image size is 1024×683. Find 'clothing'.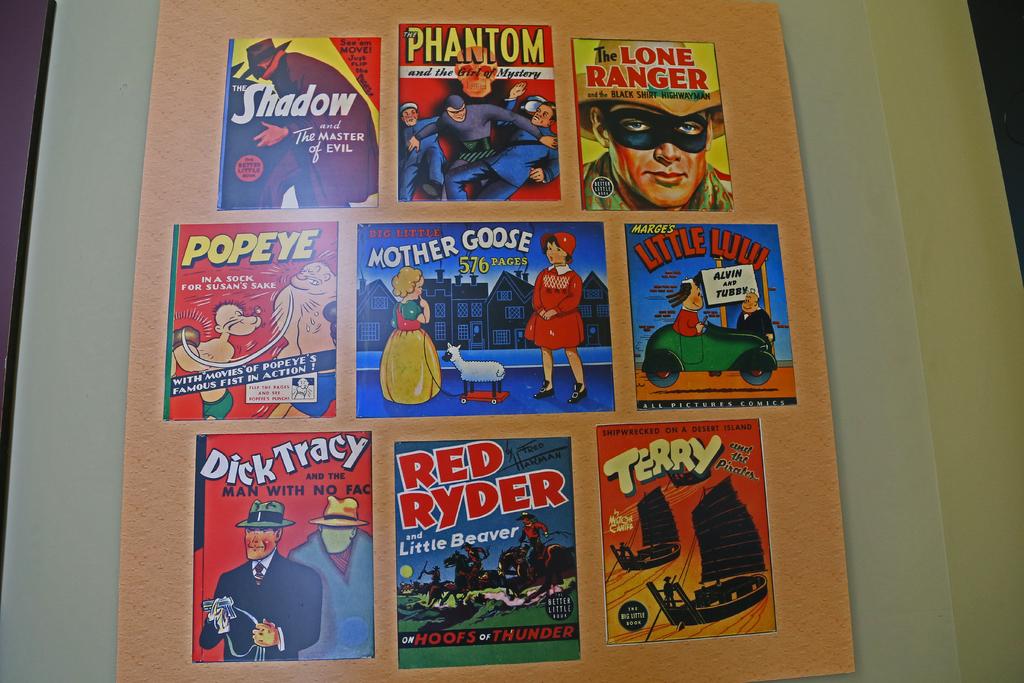
<region>296, 370, 334, 420</region>.
